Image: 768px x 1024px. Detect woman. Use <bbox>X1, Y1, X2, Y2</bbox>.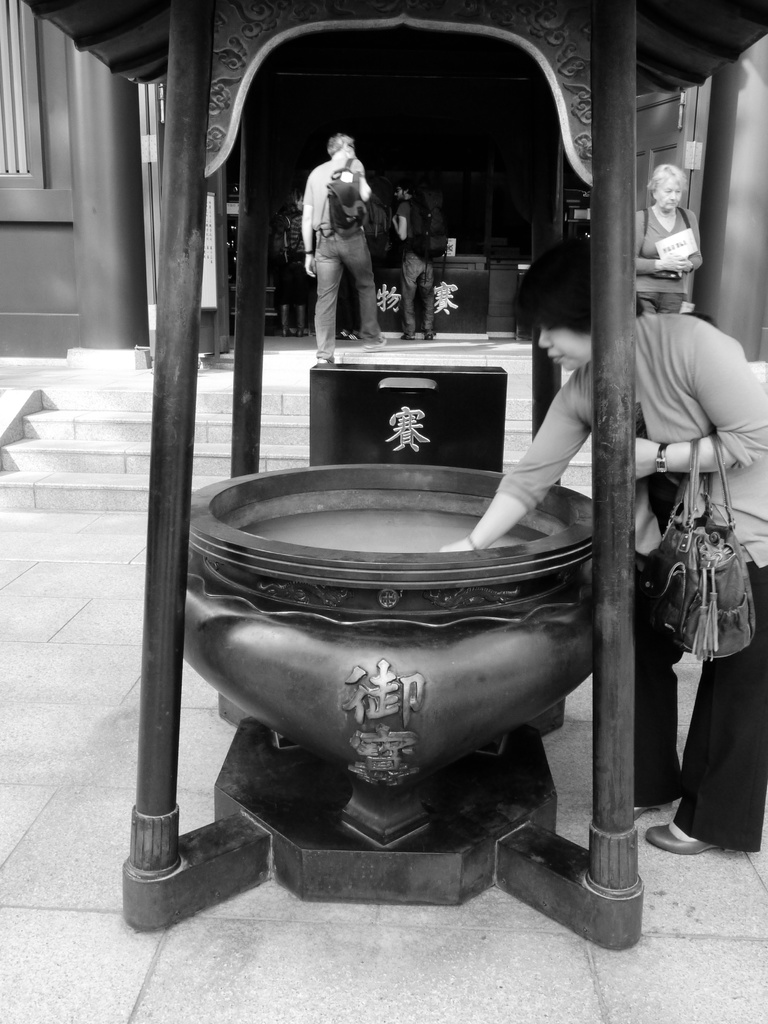
<bbox>437, 238, 767, 852</bbox>.
